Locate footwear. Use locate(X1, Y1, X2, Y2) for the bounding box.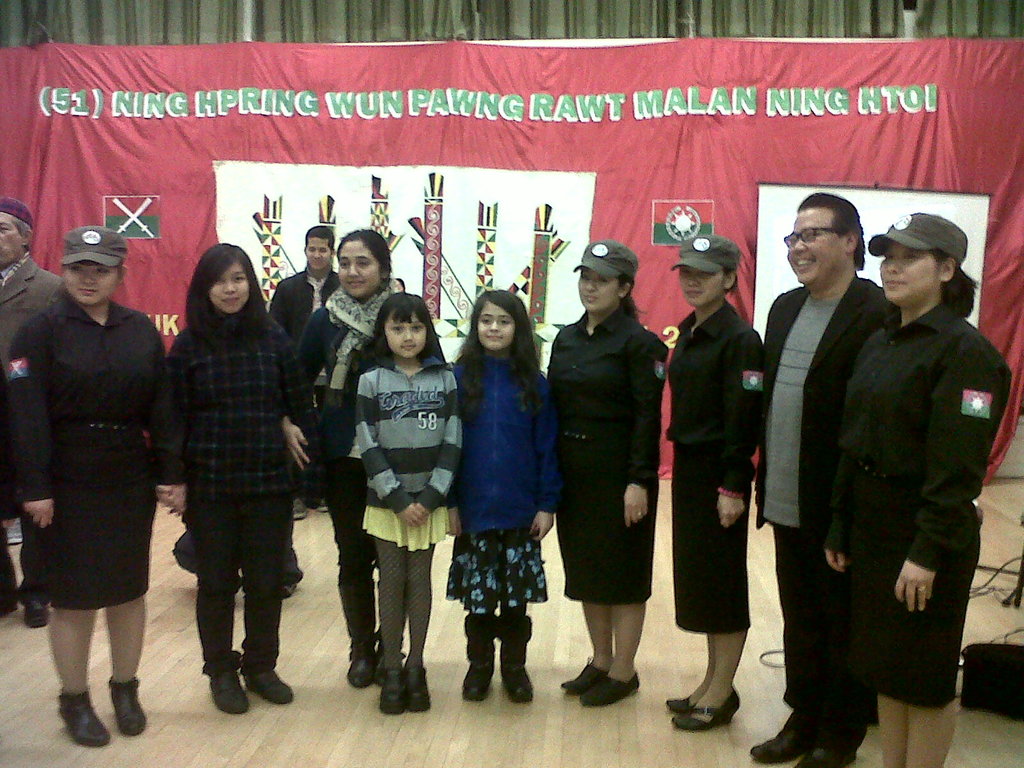
locate(403, 666, 435, 715).
